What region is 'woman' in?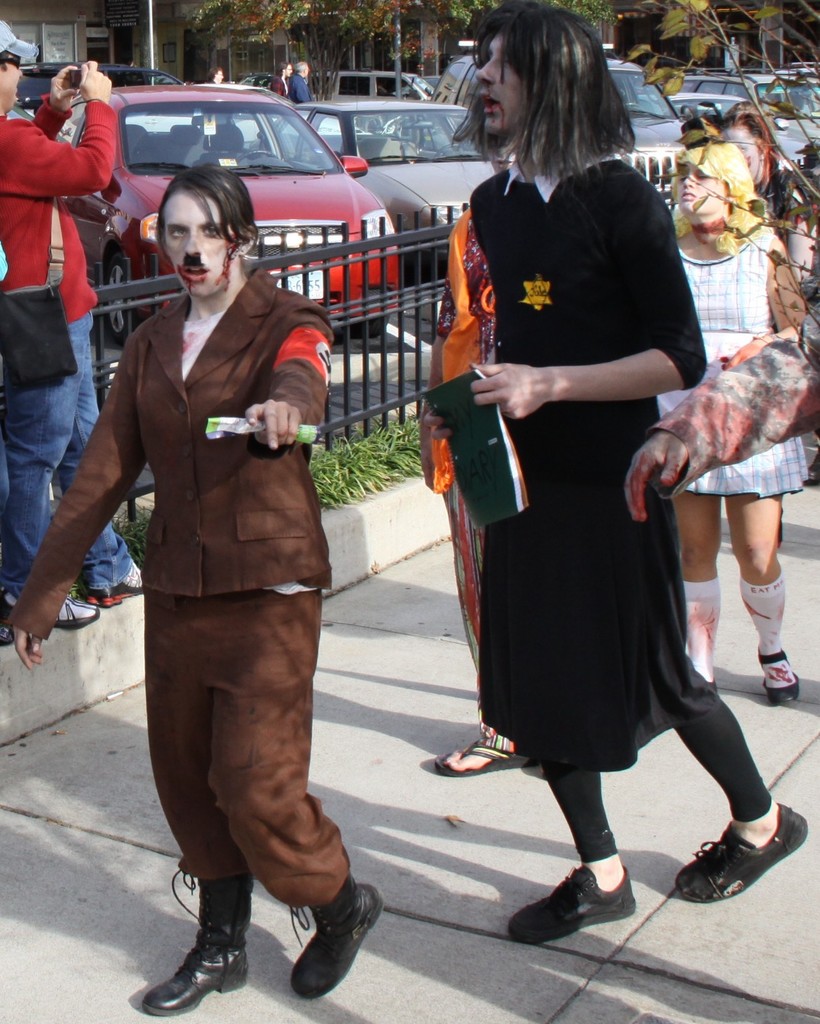
<bbox>424, 8, 763, 894</bbox>.
